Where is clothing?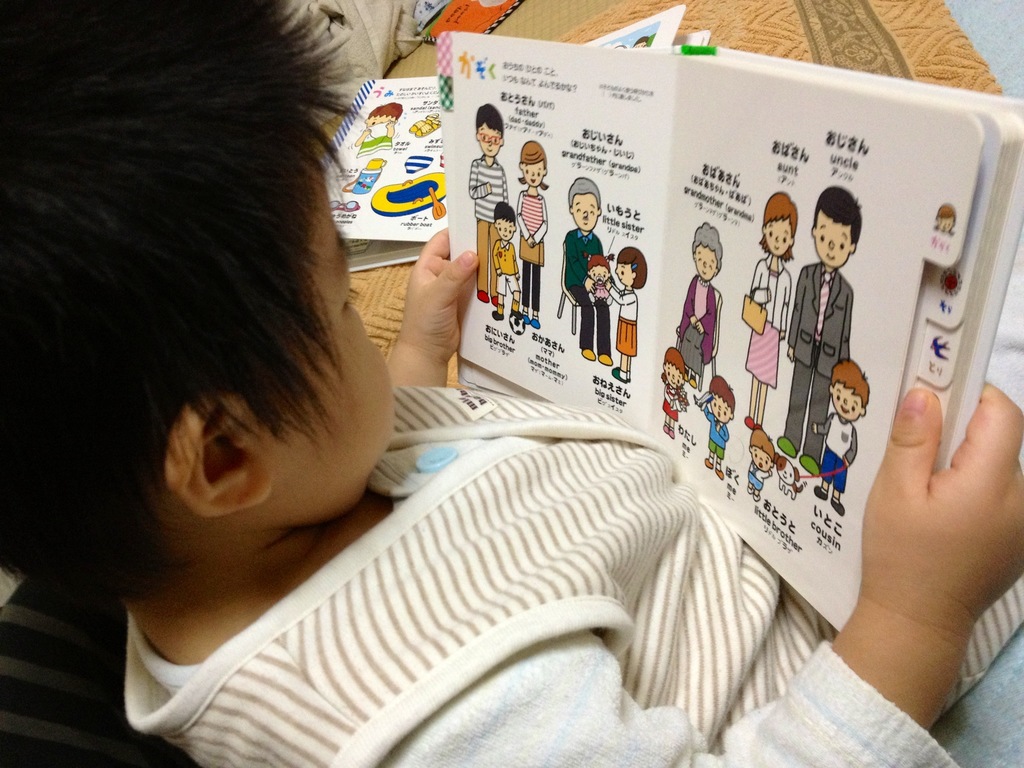
565 224 612 360.
